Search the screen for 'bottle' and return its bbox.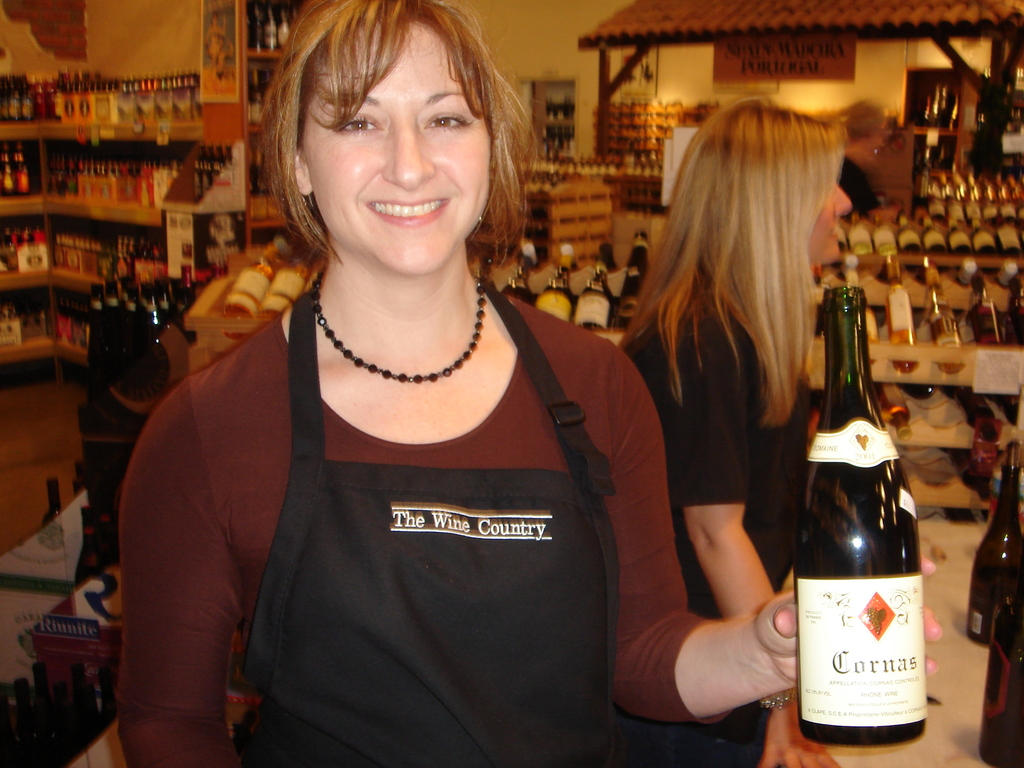
Found: 215:145:228:186.
